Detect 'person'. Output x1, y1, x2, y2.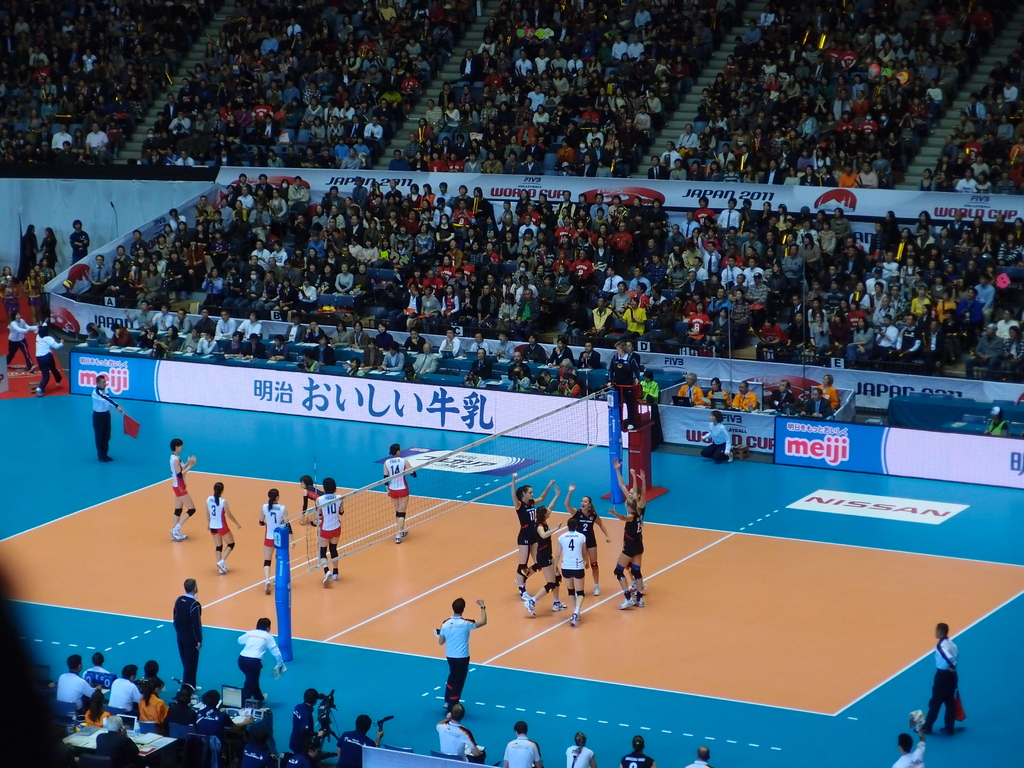
194, 688, 256, 766.
